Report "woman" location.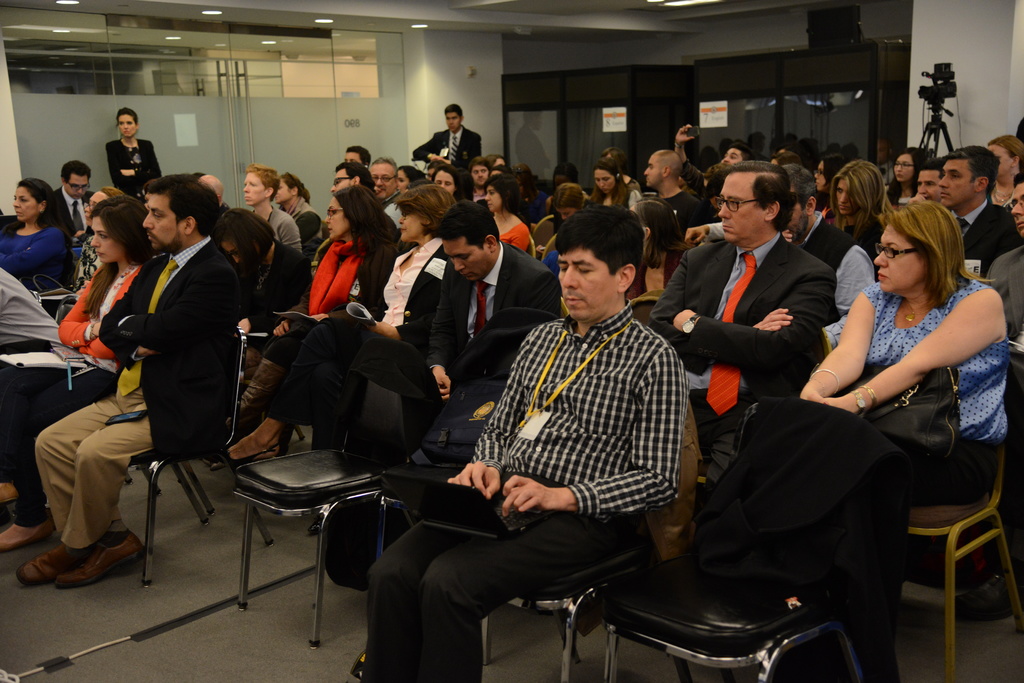
Report: box(274, 170, 320, 262).
